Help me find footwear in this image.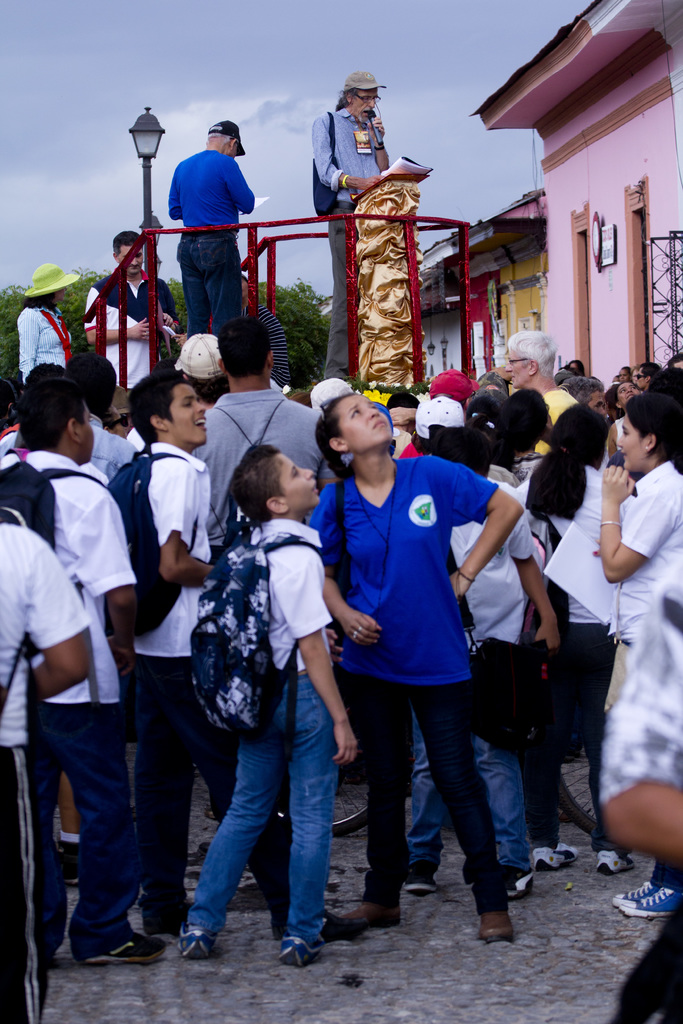
Found it: BBox(278, 932, 329, 967).
